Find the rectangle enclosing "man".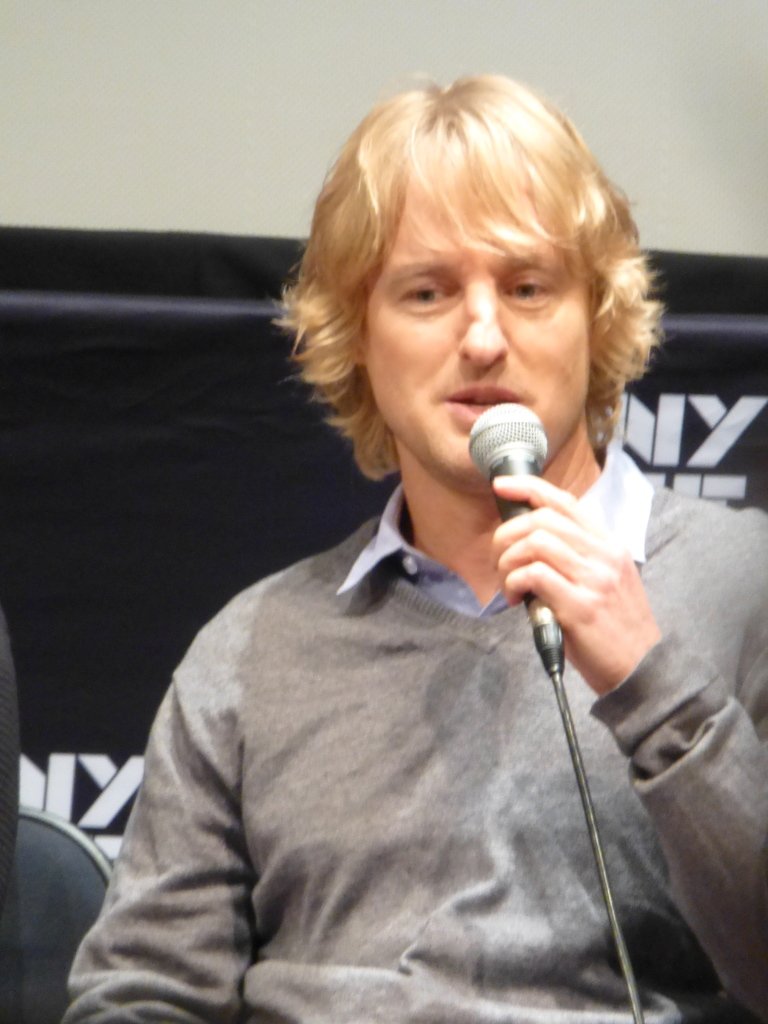
(left=102, top=89, right=733, bottom=1023).
